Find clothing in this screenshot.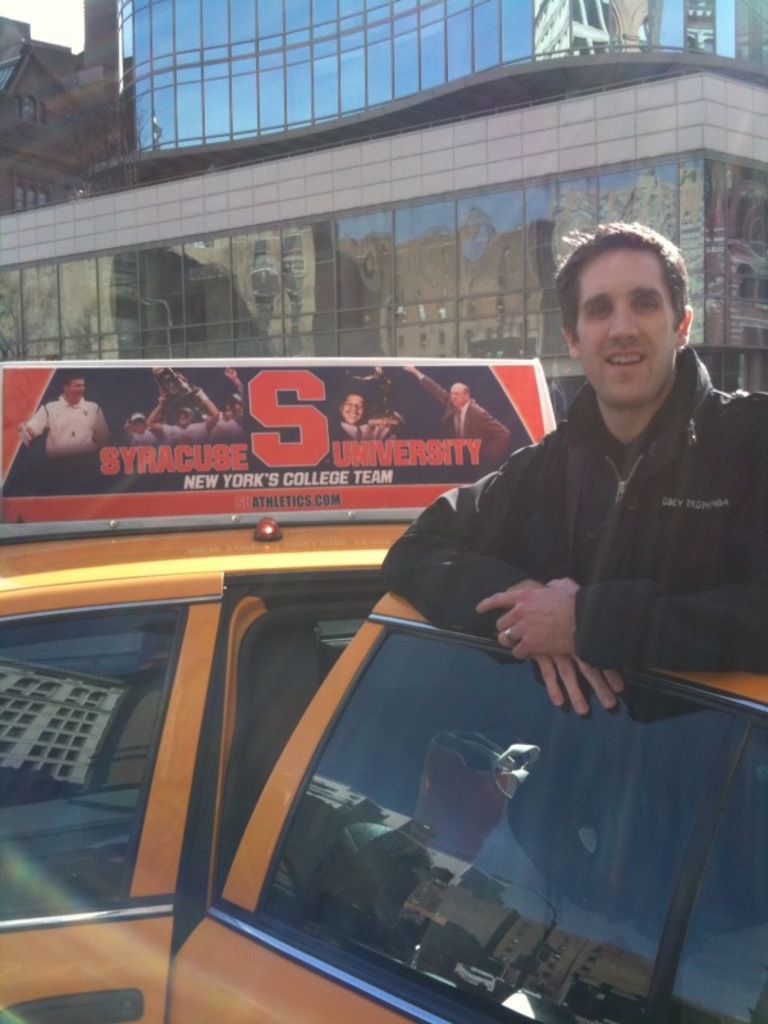
The bounding box for clothing is {"x1": 417, "y1": 376, "x2": 515, "y2": 468}.
